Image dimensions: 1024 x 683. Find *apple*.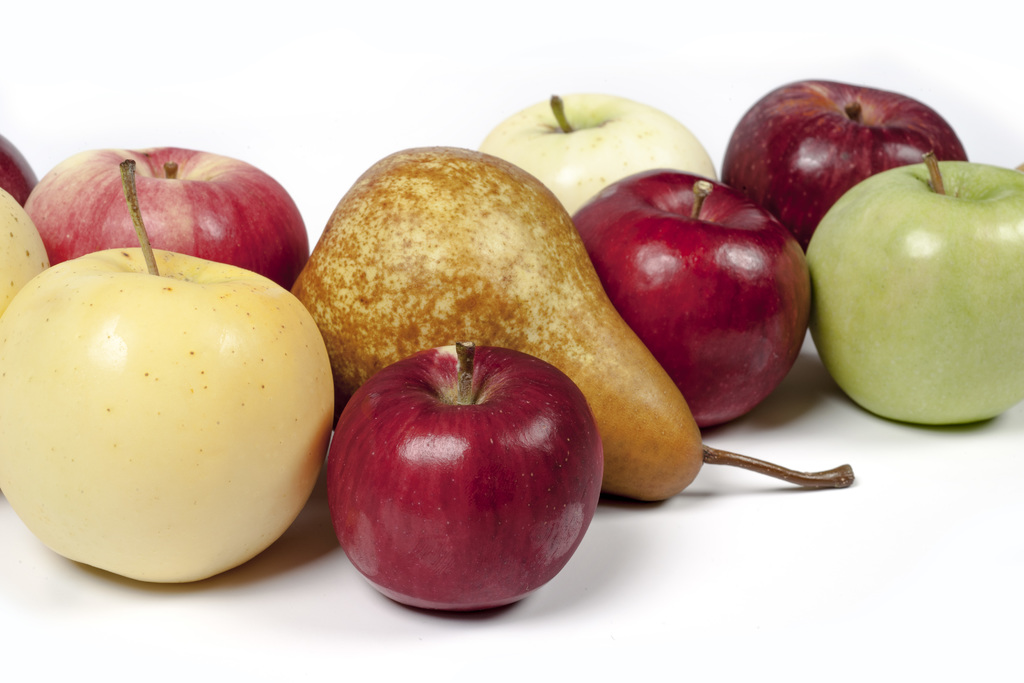
region(570, 167, 813, 424).
